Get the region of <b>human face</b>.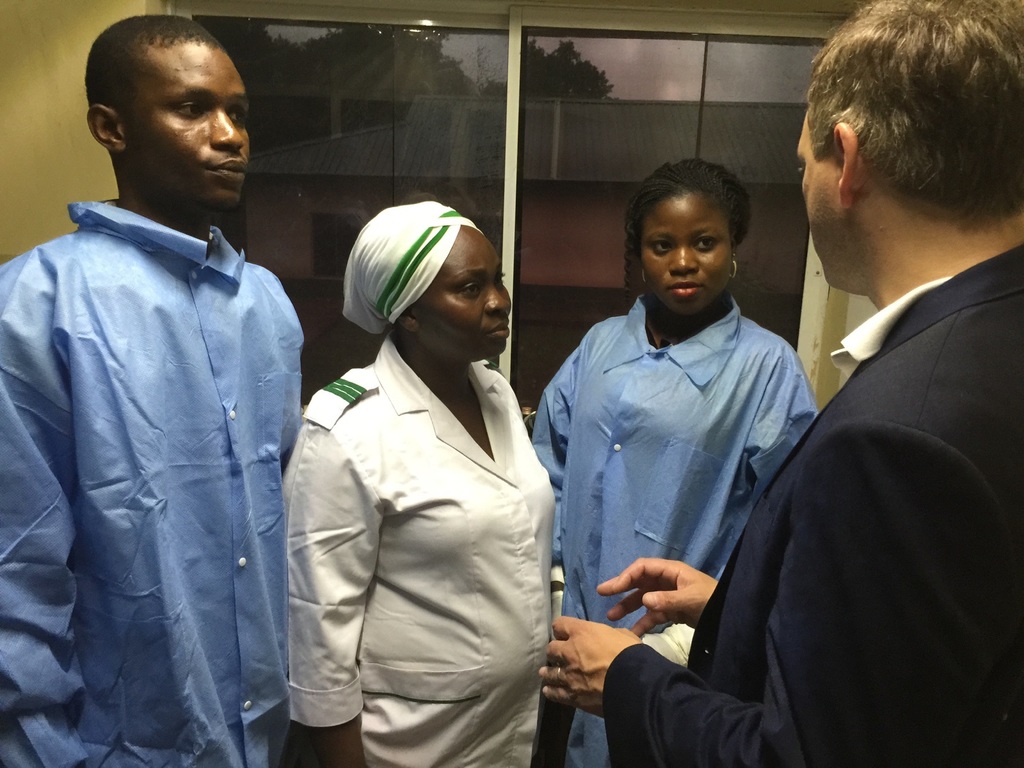
[408,233,511,363].
